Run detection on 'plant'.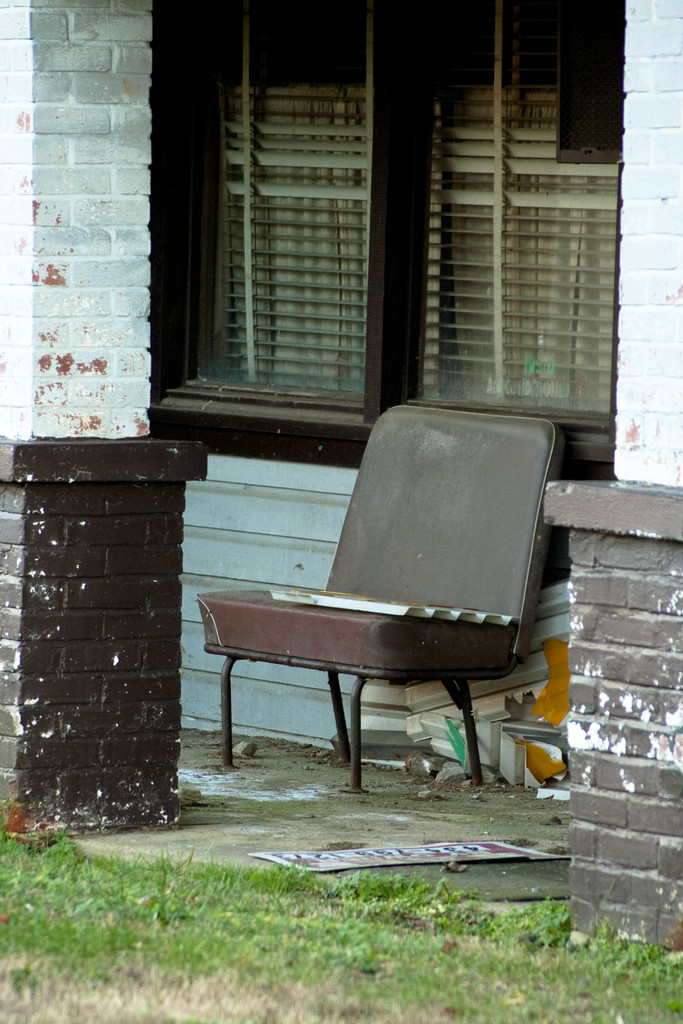
Result: bbox=(498, 886, 570, 947).
